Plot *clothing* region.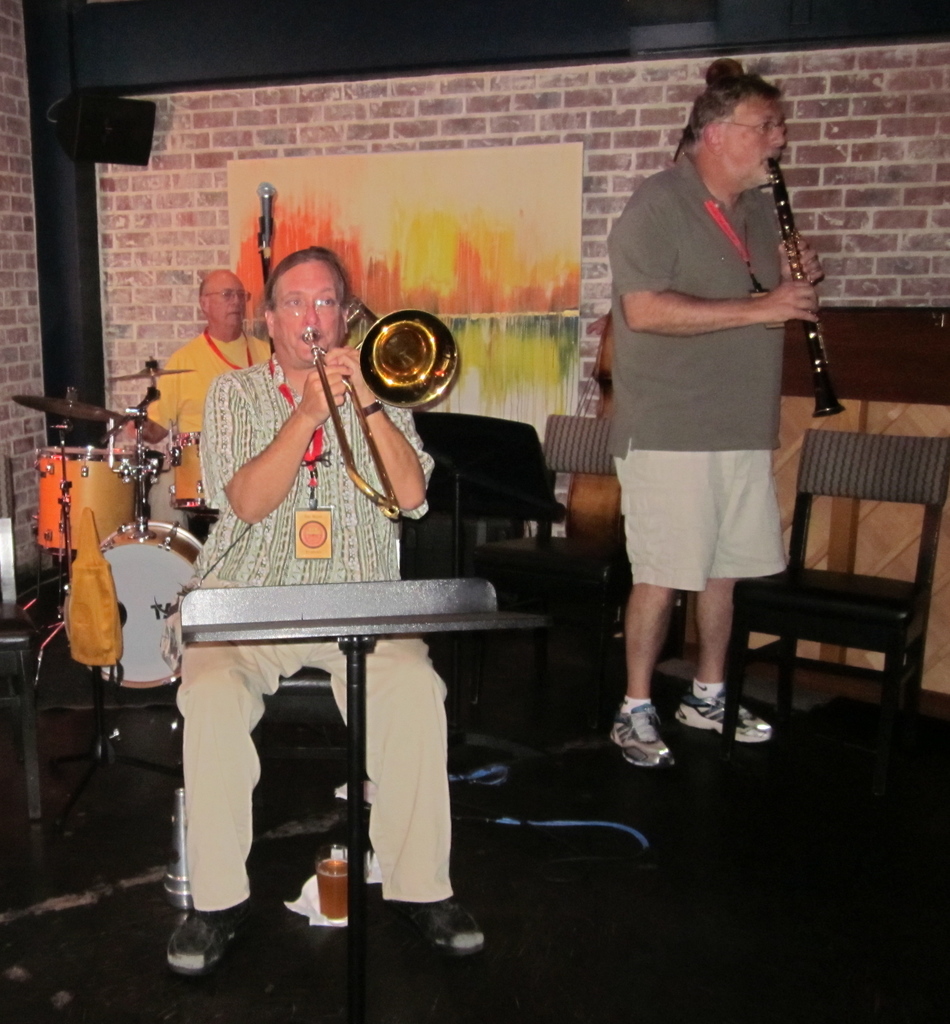
Plotted at [597, 150, 809, 601].
